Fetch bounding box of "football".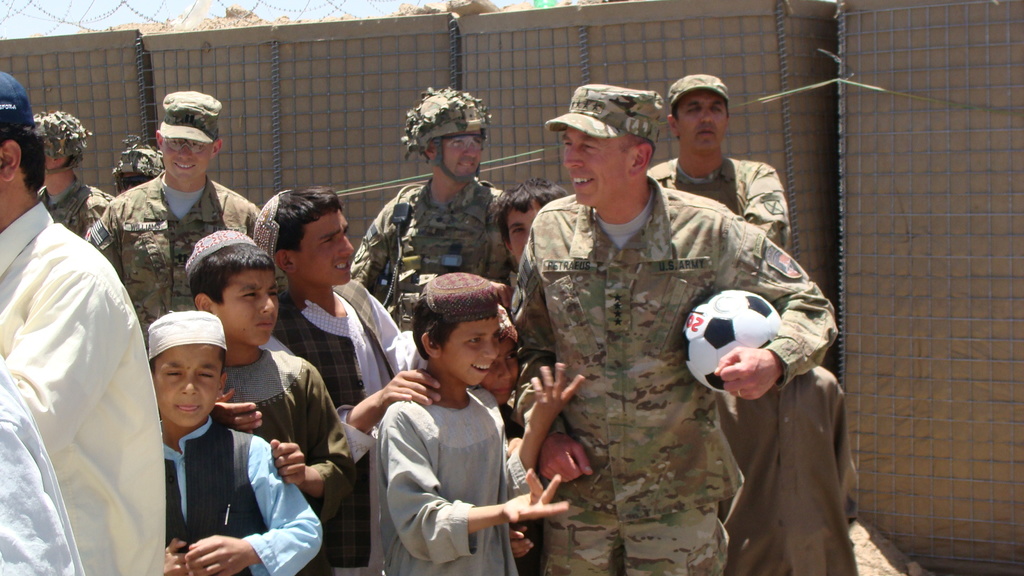
Bbox: detection(687, 284, 788, 391).
